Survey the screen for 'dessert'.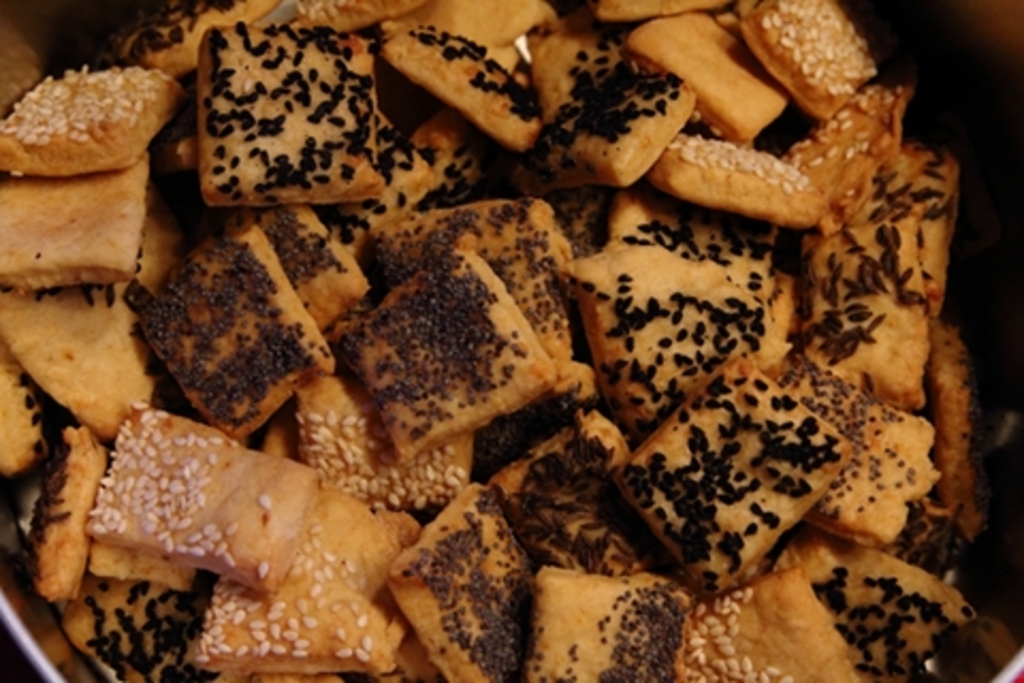
Survey found: 0 68 171 190.
